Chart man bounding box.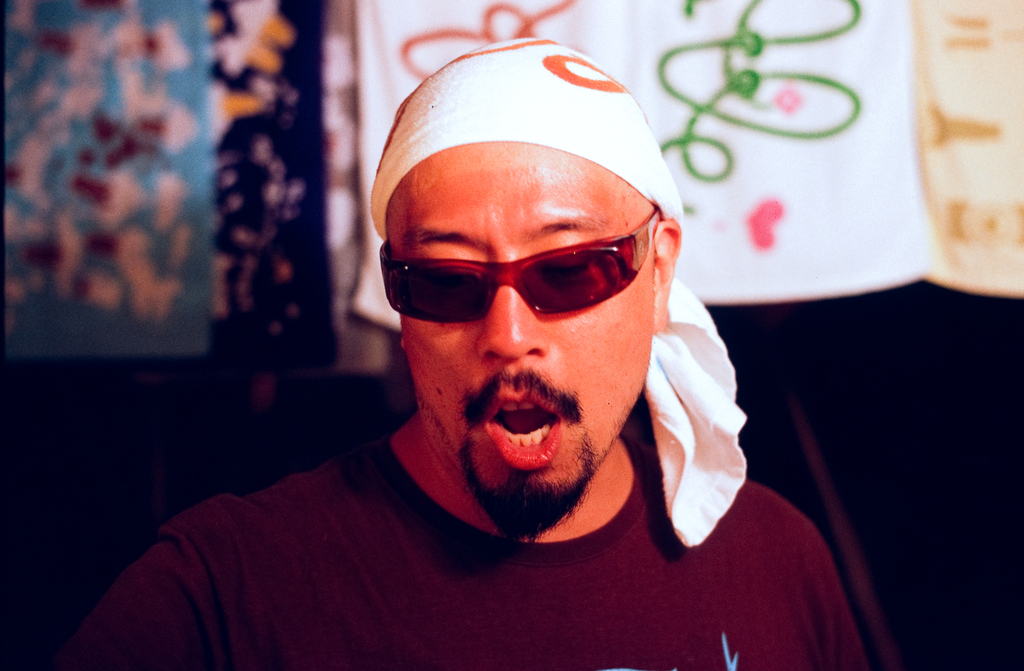
Charted: [132,35,824,656].
